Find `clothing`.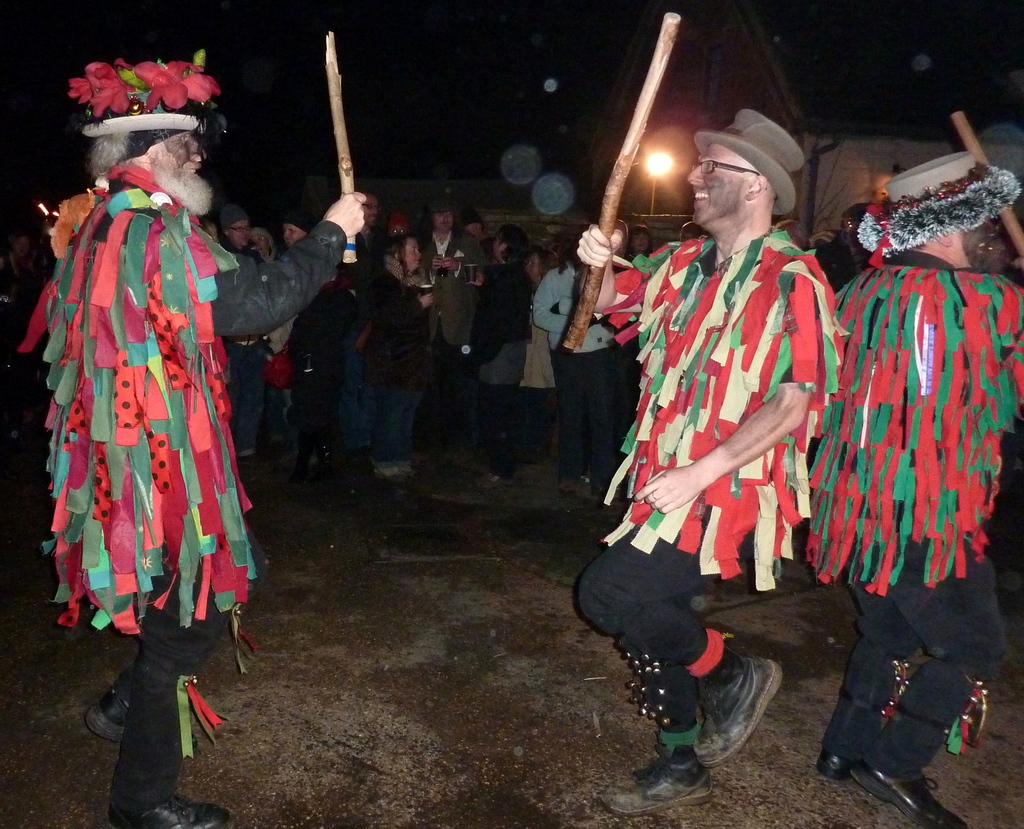
[354,255,432,458].
